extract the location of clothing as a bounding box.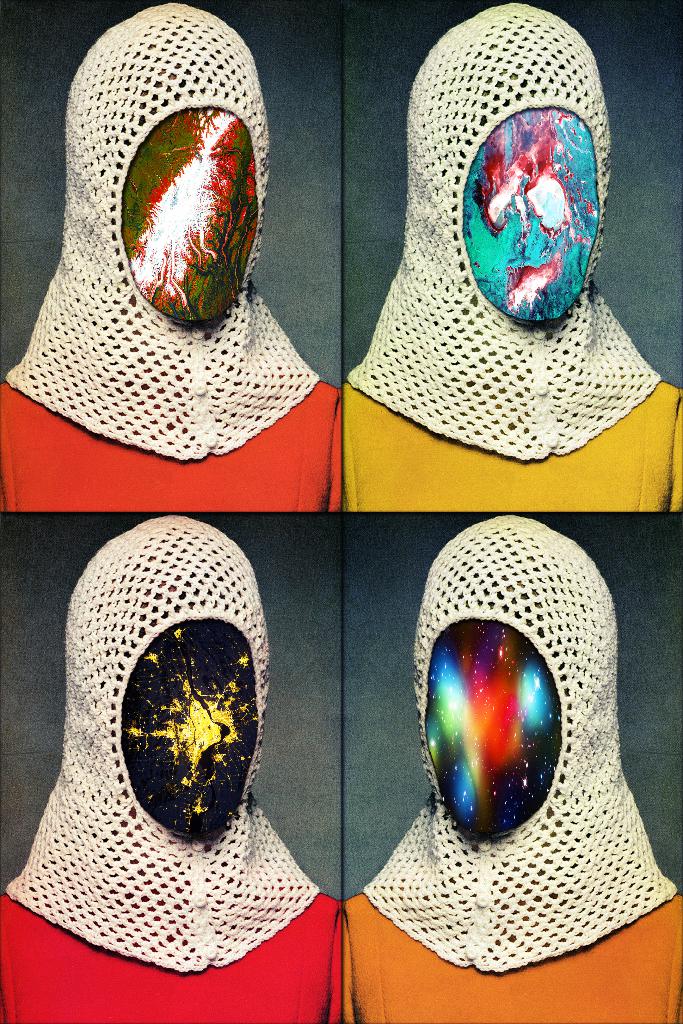
(342,0,682,502).
